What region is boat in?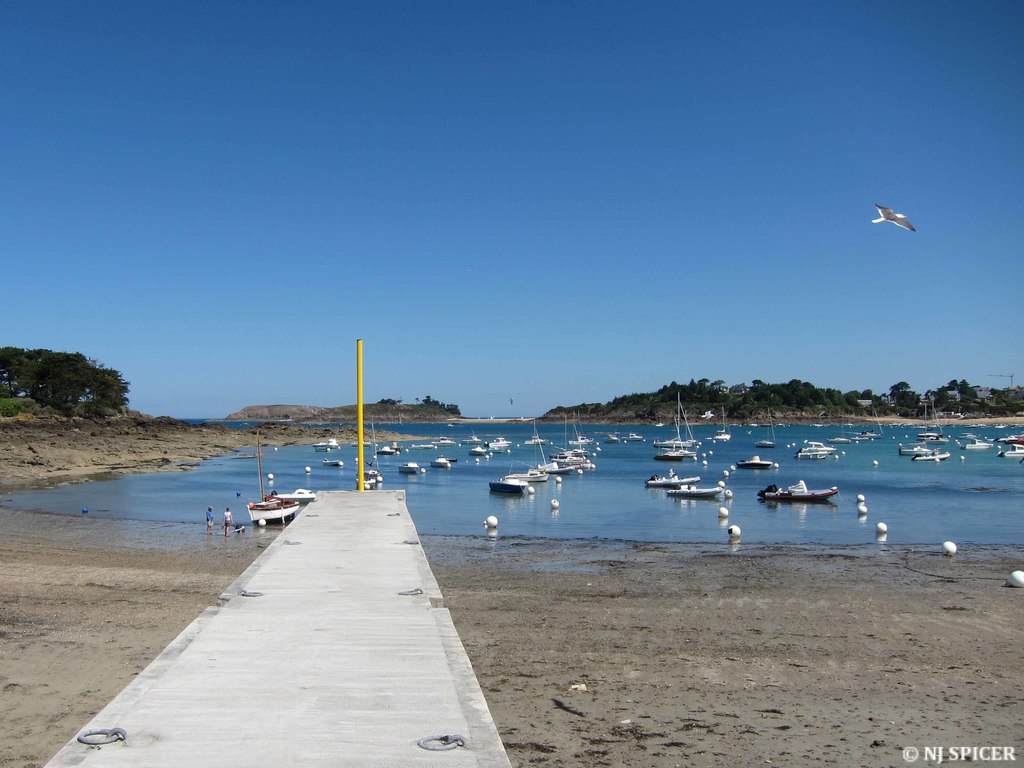
(x1=488, y1=432, x2=508, y2=448).
